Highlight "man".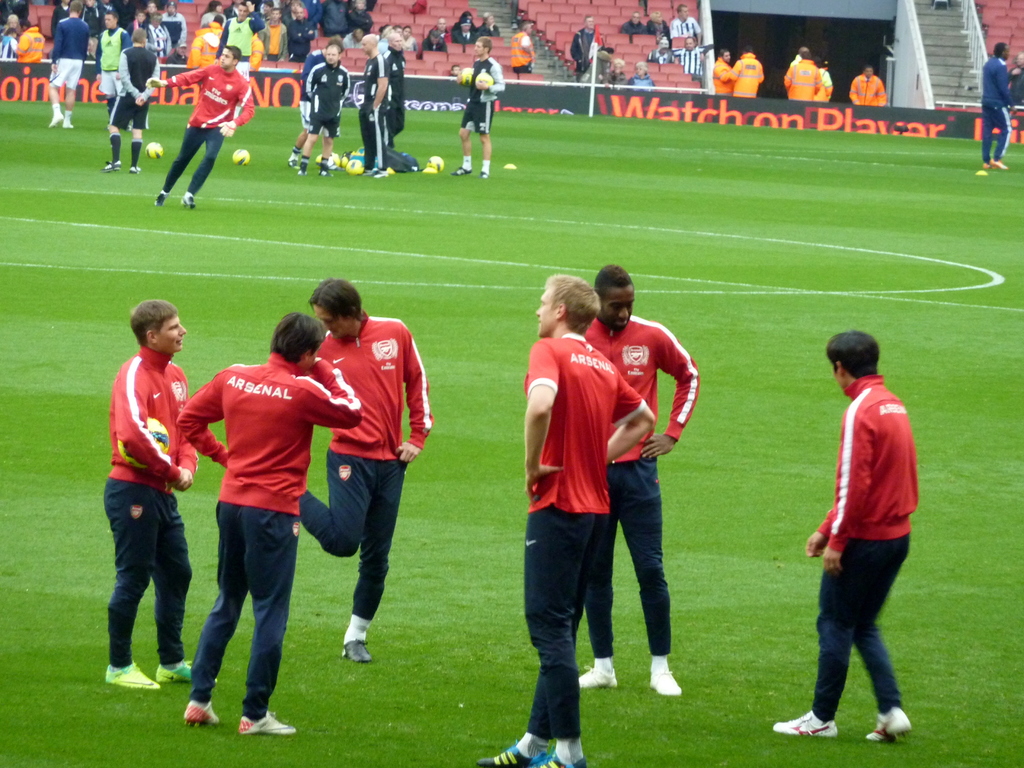
Highlighted region: detection(449, 34, 506, 180).
